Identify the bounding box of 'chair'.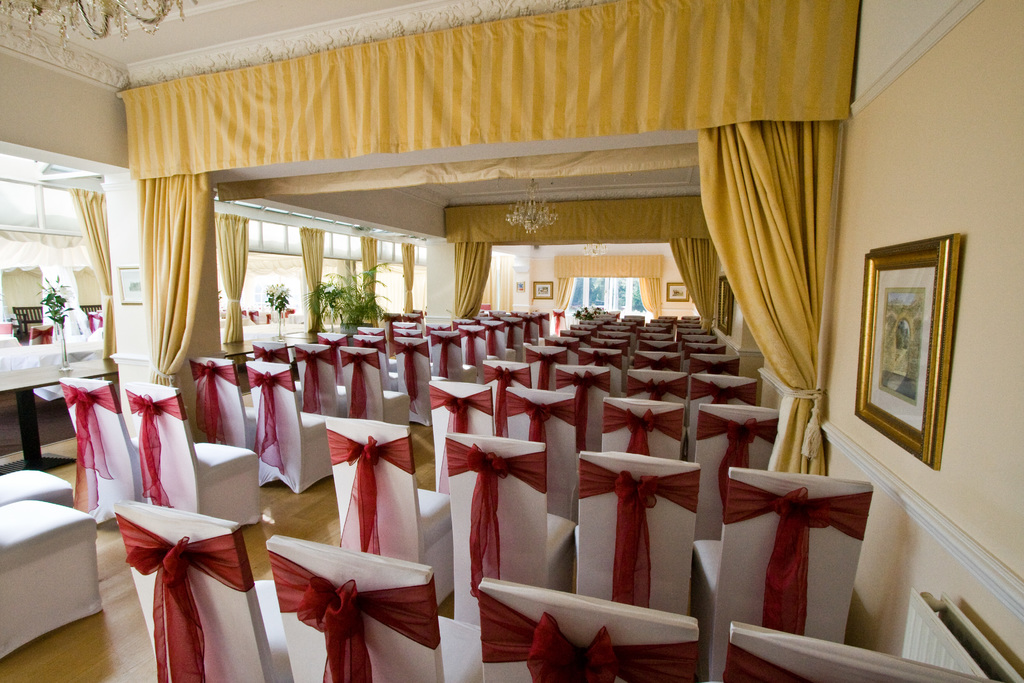
480:577:700:682.
